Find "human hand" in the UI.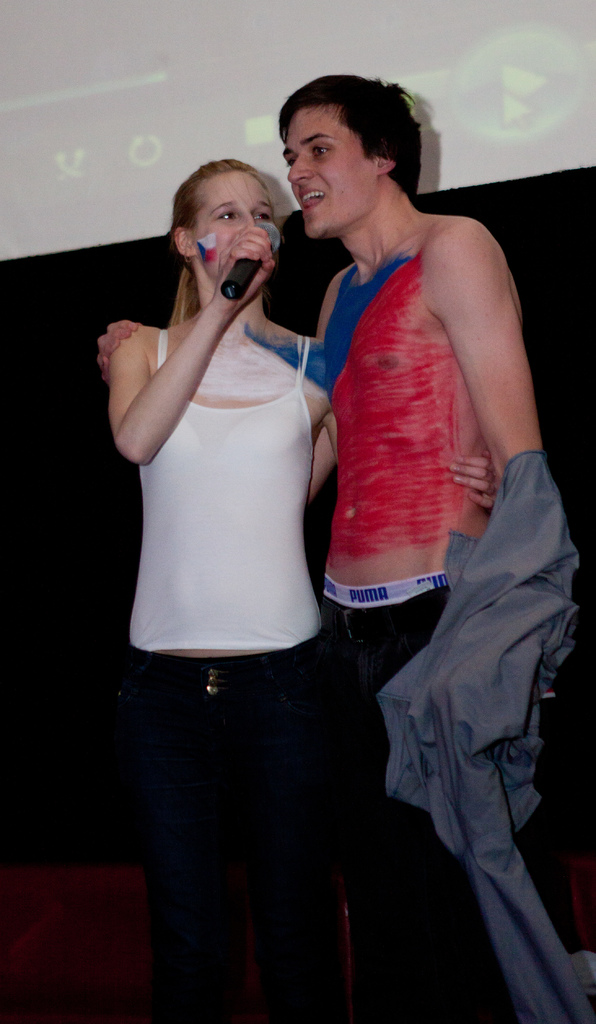
UI element at 458,423,513,508.
